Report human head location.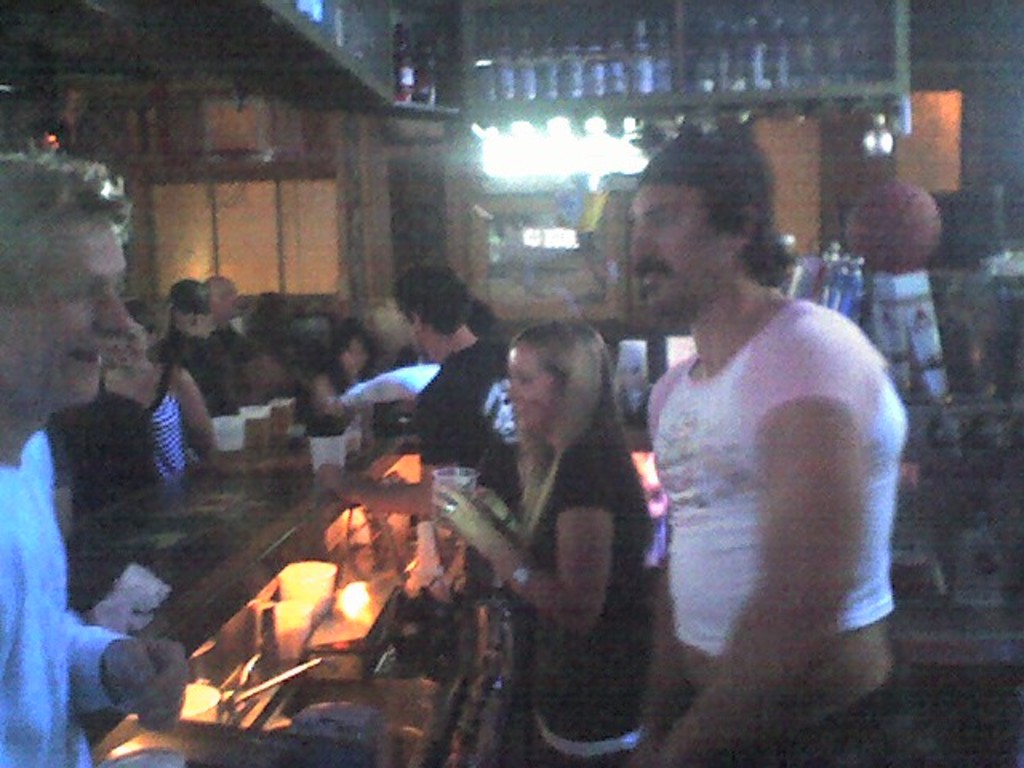
Report: <region>605, 118, 808, 306</region>.
